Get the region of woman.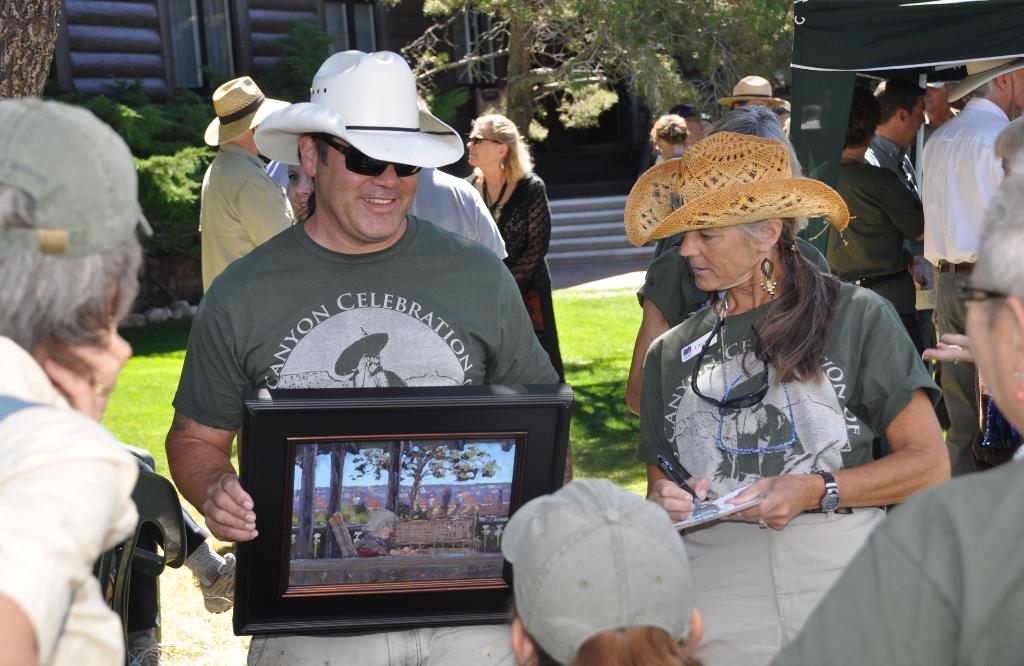
pyautogui.locateOnScreen(765, 115, 1023, 665).
